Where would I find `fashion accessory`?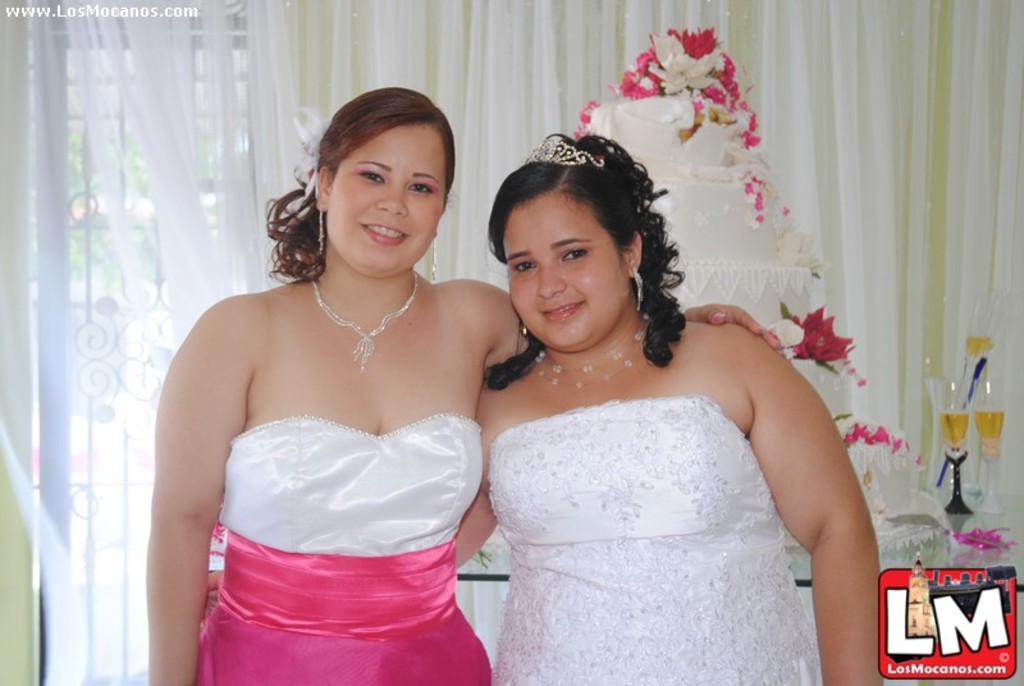
At x1=315 y1=205 x2=328 y2=250.
